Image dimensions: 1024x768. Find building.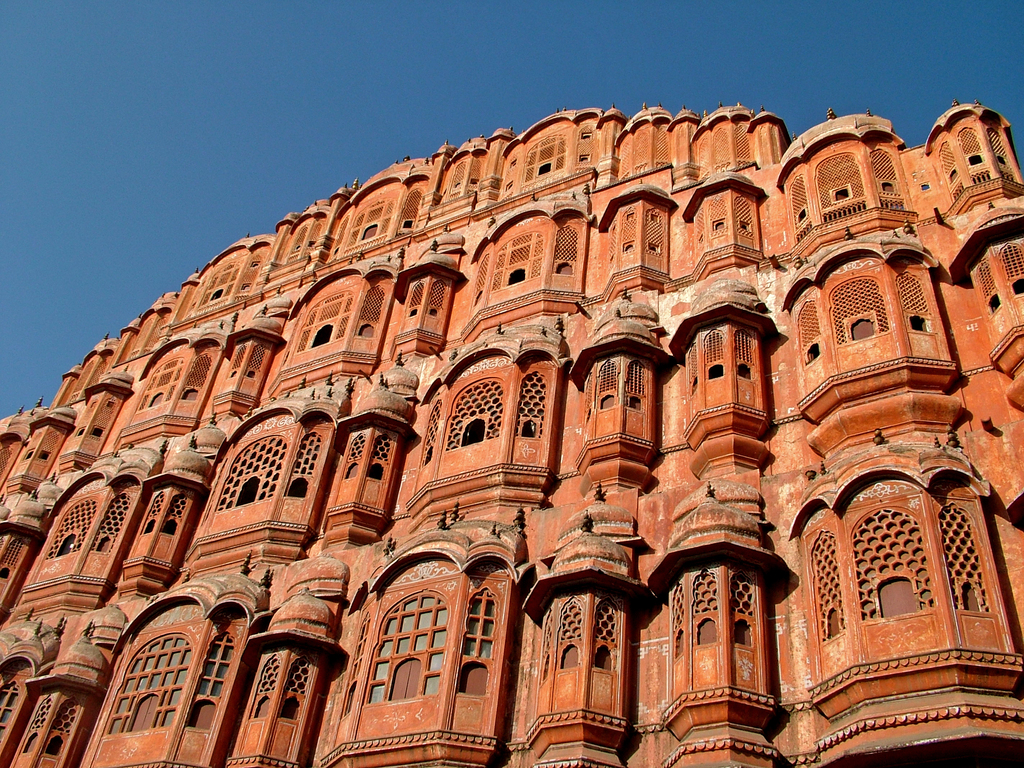
(0, 100, 1023, 767).
